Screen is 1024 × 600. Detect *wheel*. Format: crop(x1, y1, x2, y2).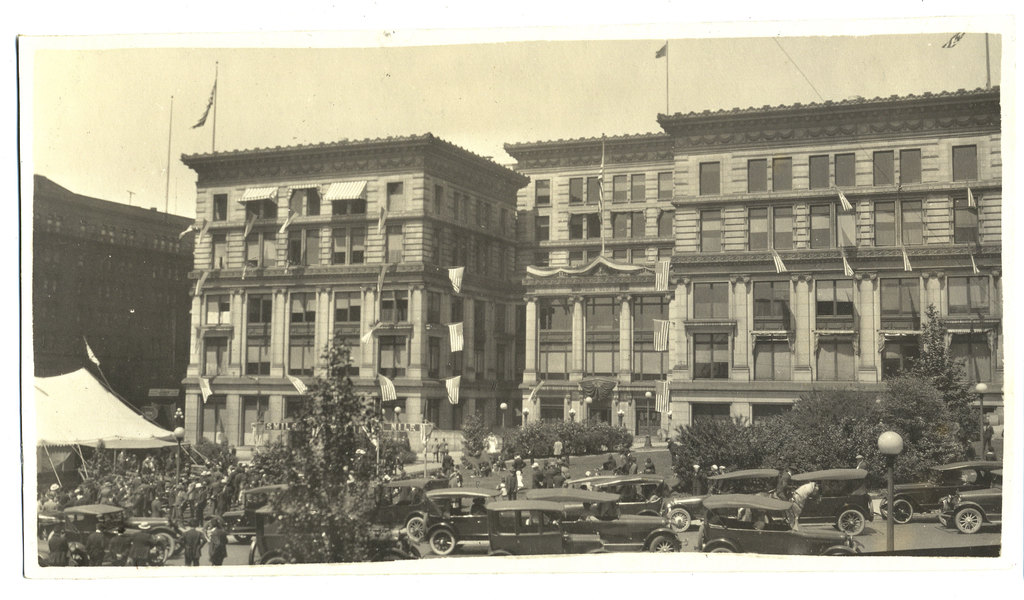
crop(869, 501, 878, 519).
